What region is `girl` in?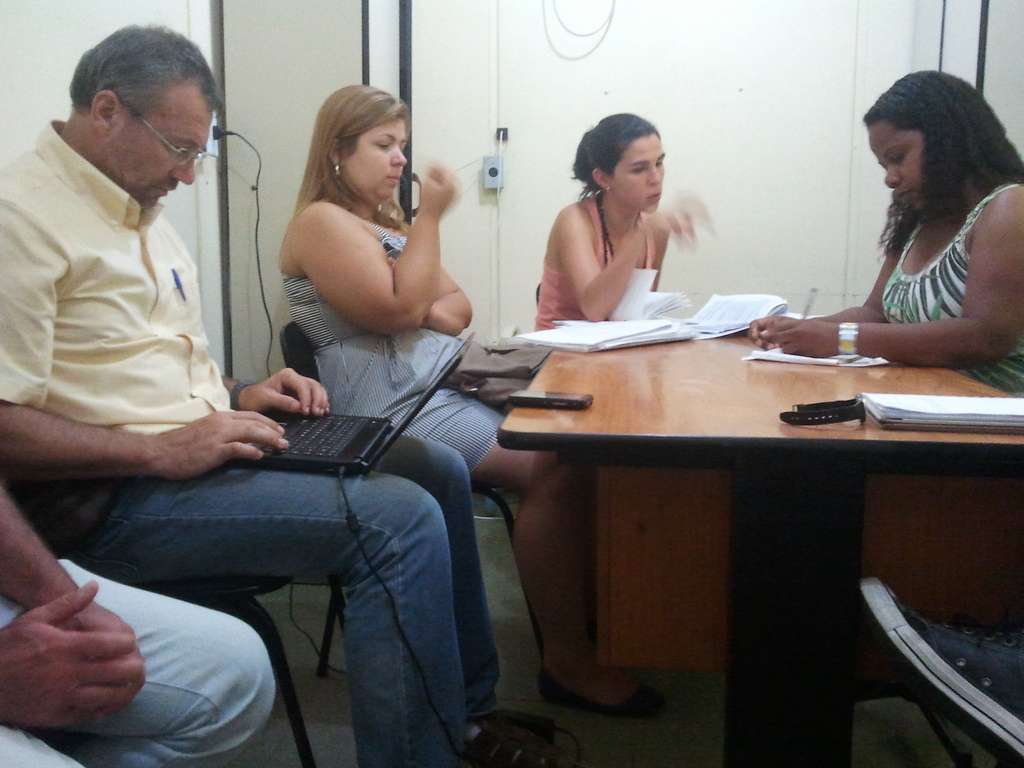
<box>282,85,667,716</box>.
